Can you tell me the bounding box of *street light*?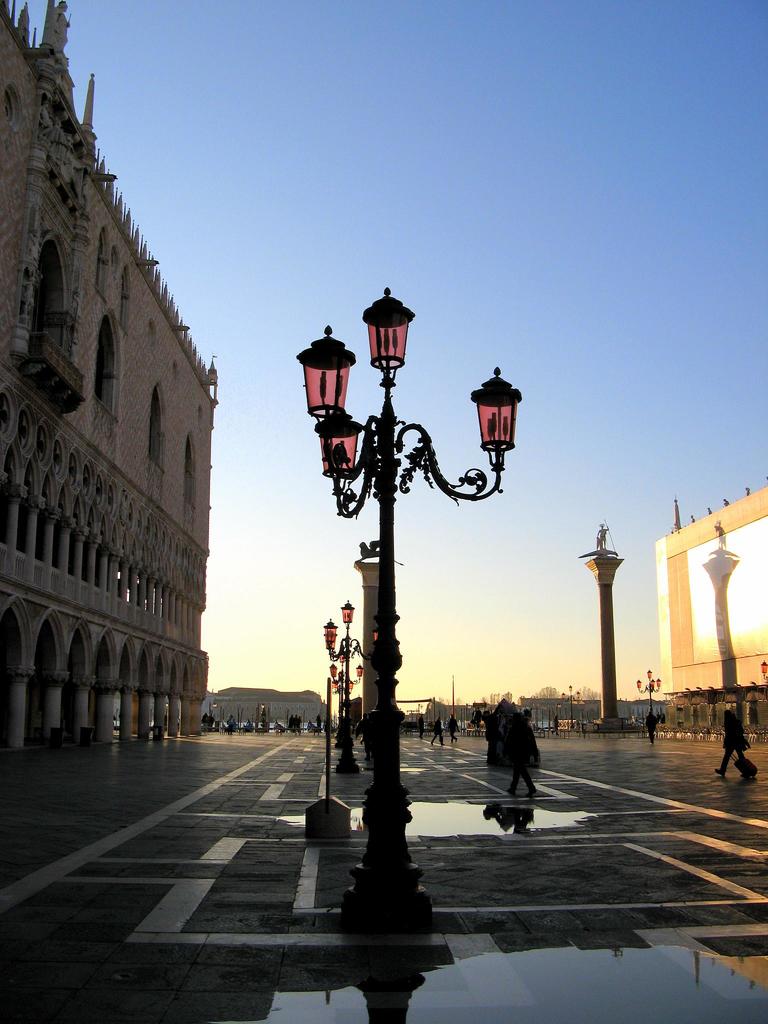
bbox=(561, 685, 580, 732).
